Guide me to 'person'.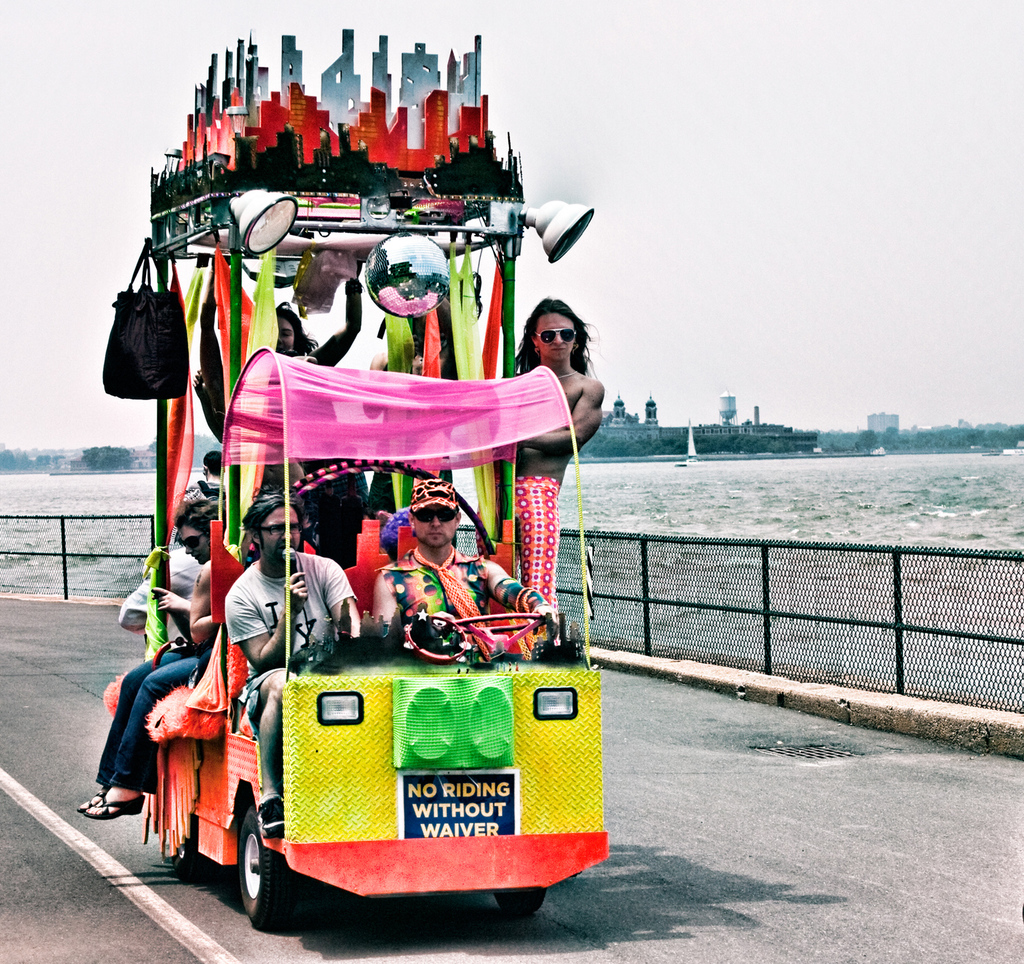
Guidance: bbox=[264, 273, 382, 572].
